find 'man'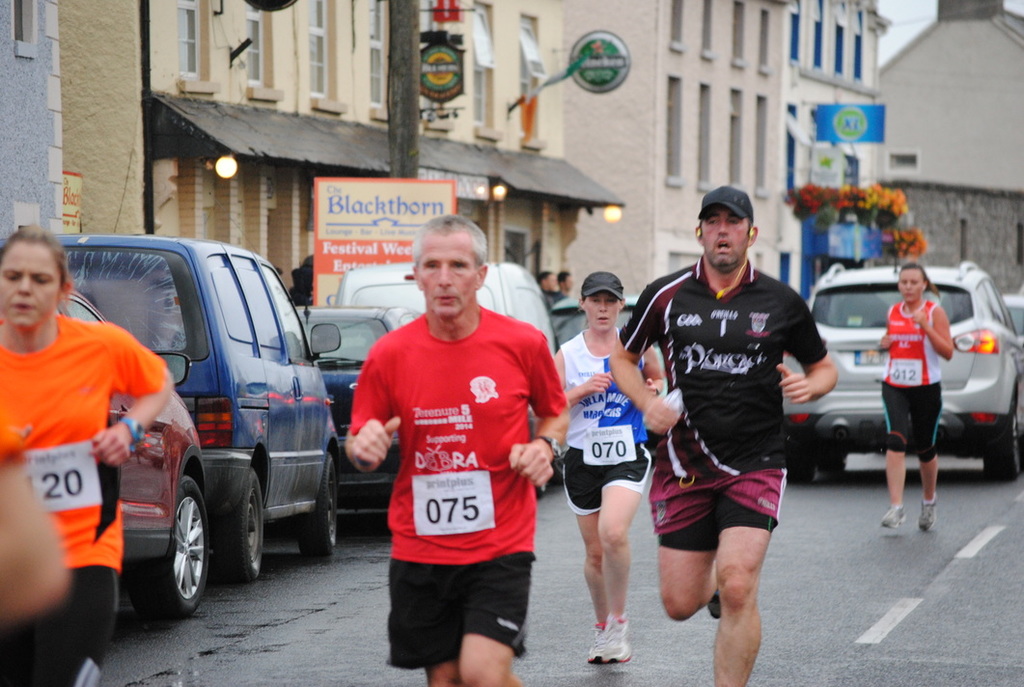
locate(349, 213, 568, 686)
